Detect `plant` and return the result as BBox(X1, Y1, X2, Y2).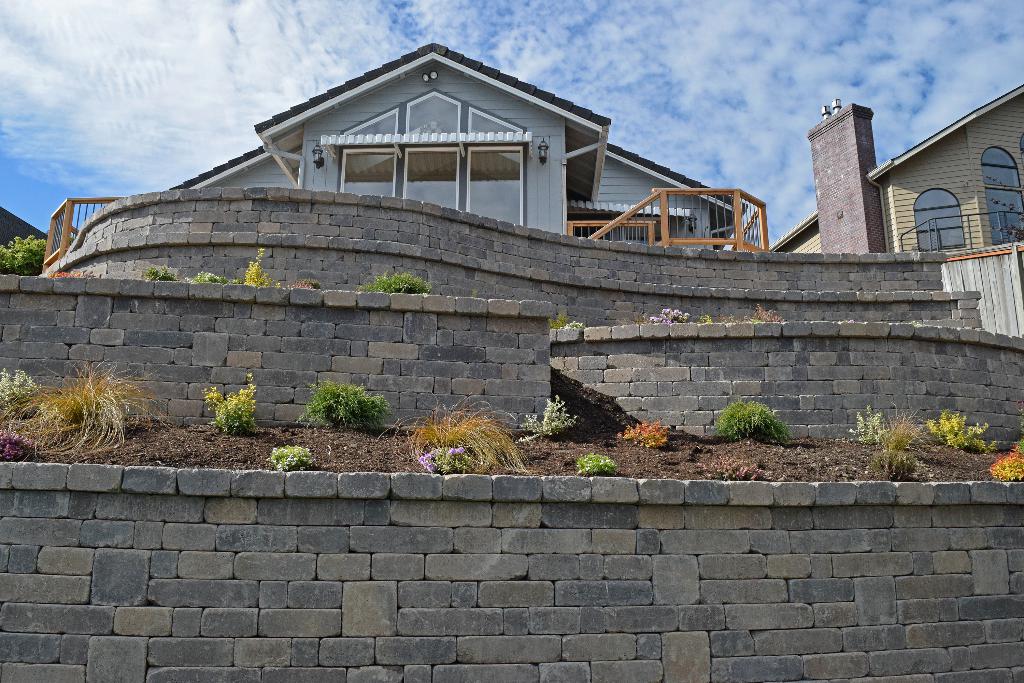
BBox(546, 312, 570, 332).
